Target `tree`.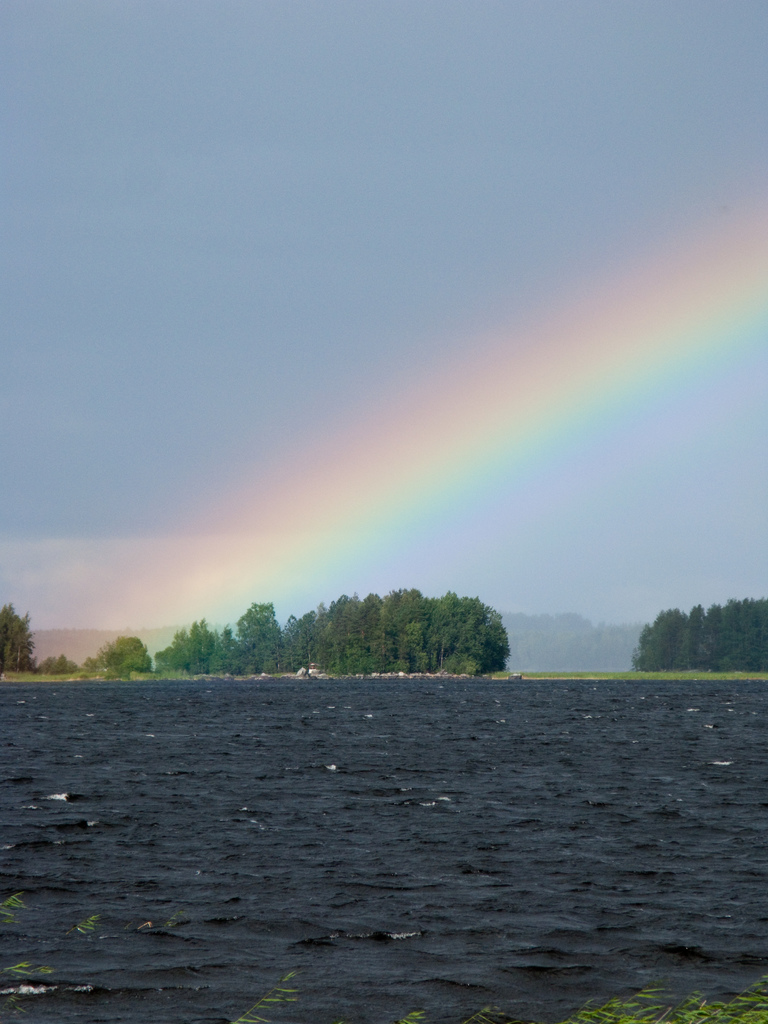
Target region: (left=39, top=650, right=88, bottom=675).
